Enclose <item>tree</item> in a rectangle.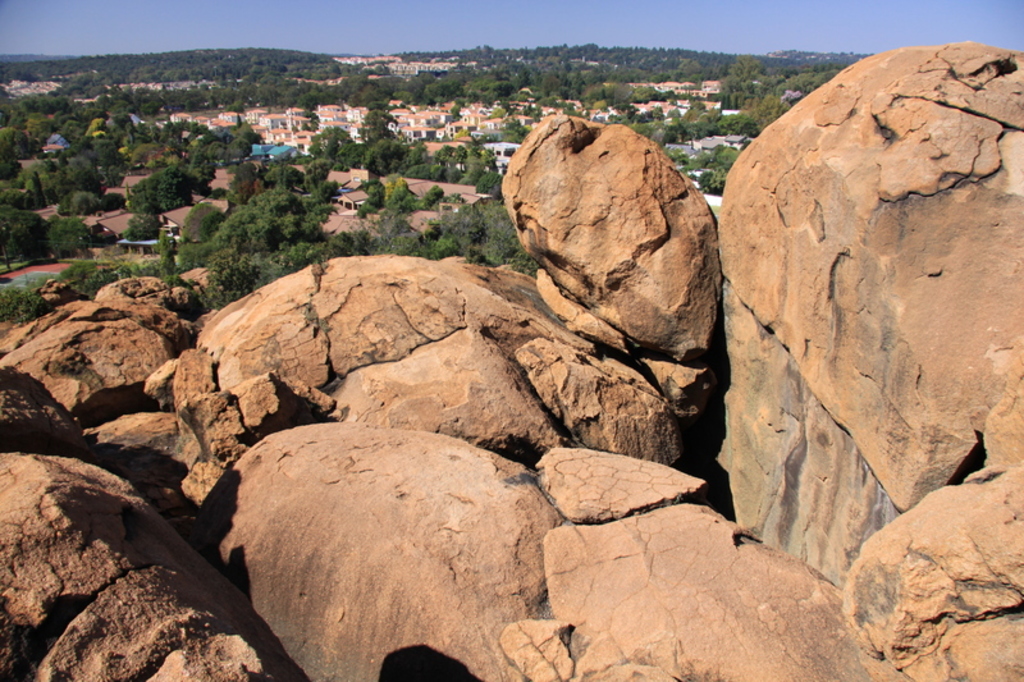
select_region(426, 184, 448, 207).
